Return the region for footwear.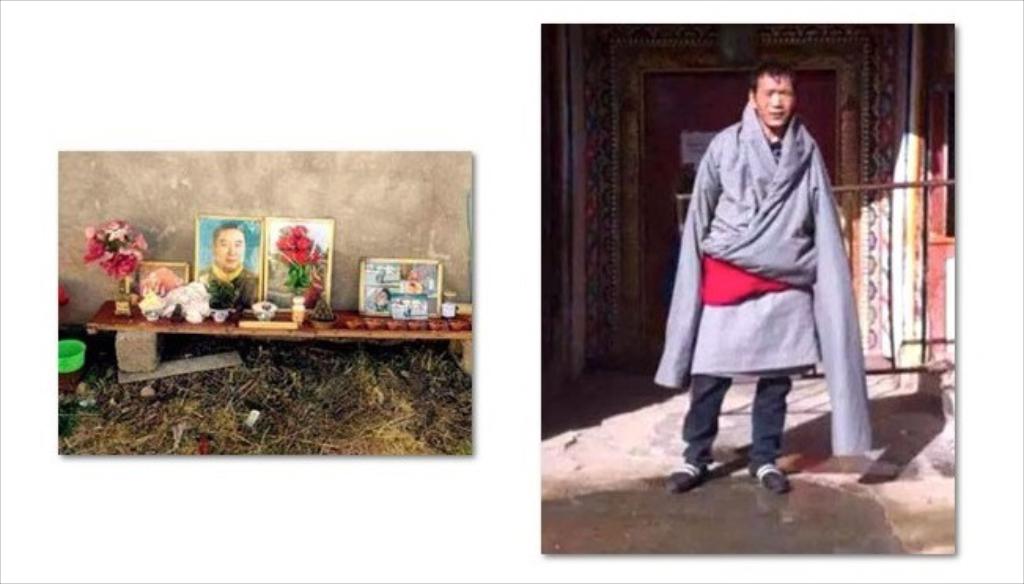
BBox(750, 464, 786, 493).
